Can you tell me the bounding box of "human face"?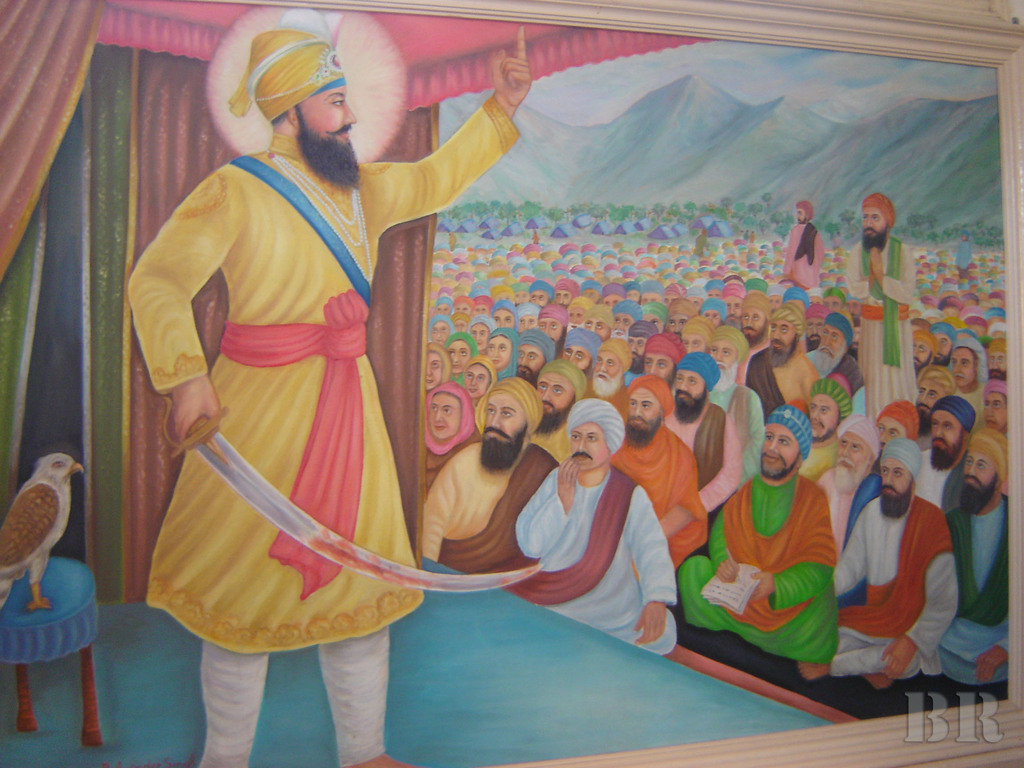
[left=834, top=429, right=872, bottom=477].
